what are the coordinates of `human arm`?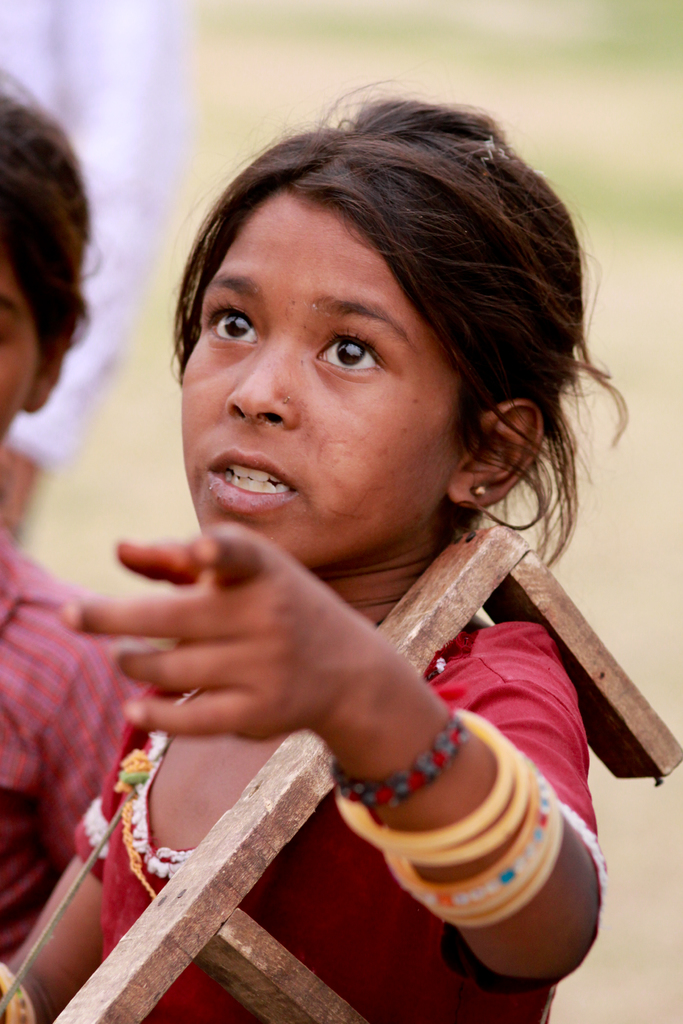
x1=105, y1=551, x2=525, y2=916.
